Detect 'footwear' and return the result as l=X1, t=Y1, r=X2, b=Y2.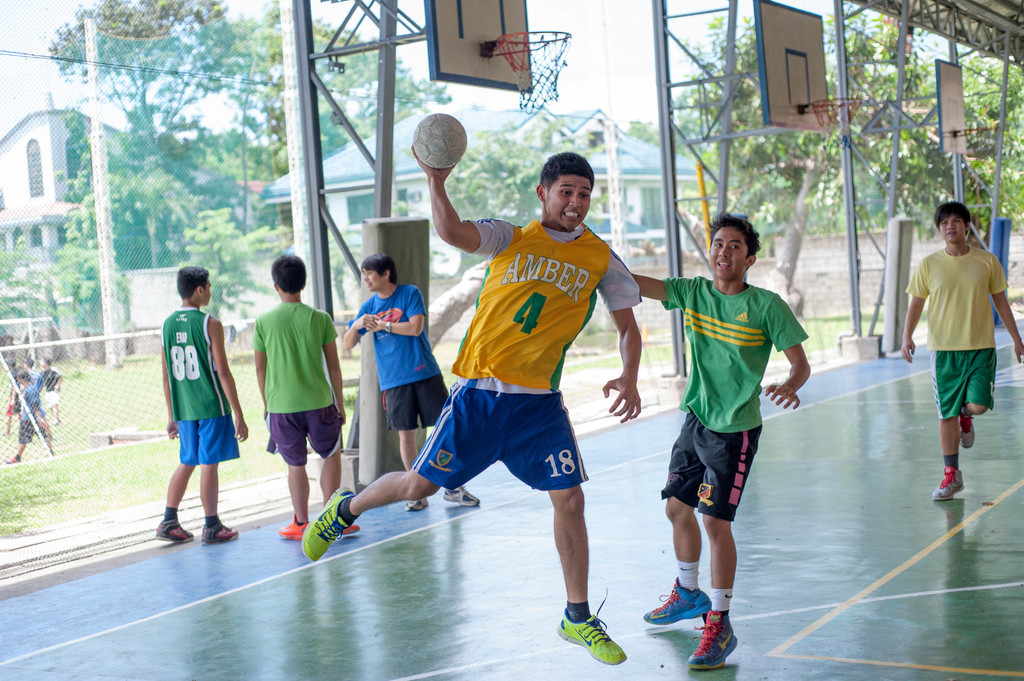
l=640, t=577, r=714, b=628.
